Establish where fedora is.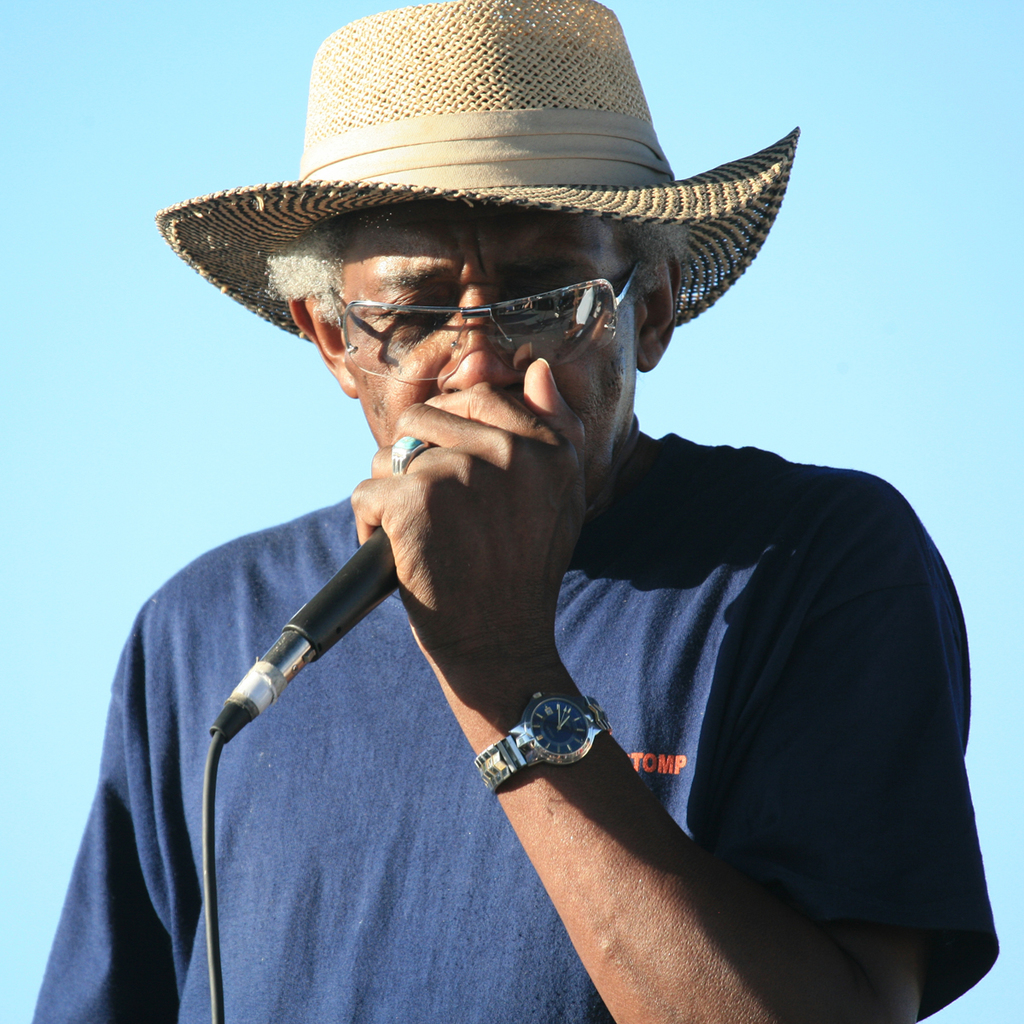
Established at left=148, top=0, right=800, bottom=337.
